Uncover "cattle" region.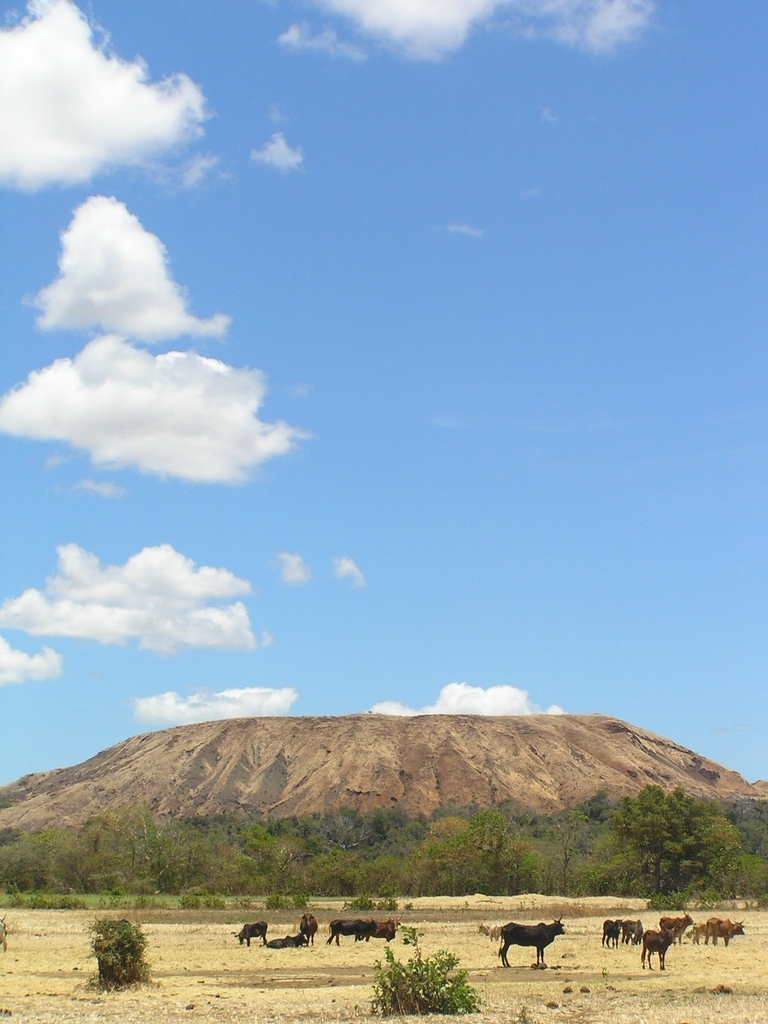
Uncovered: 600/917/622/946.
